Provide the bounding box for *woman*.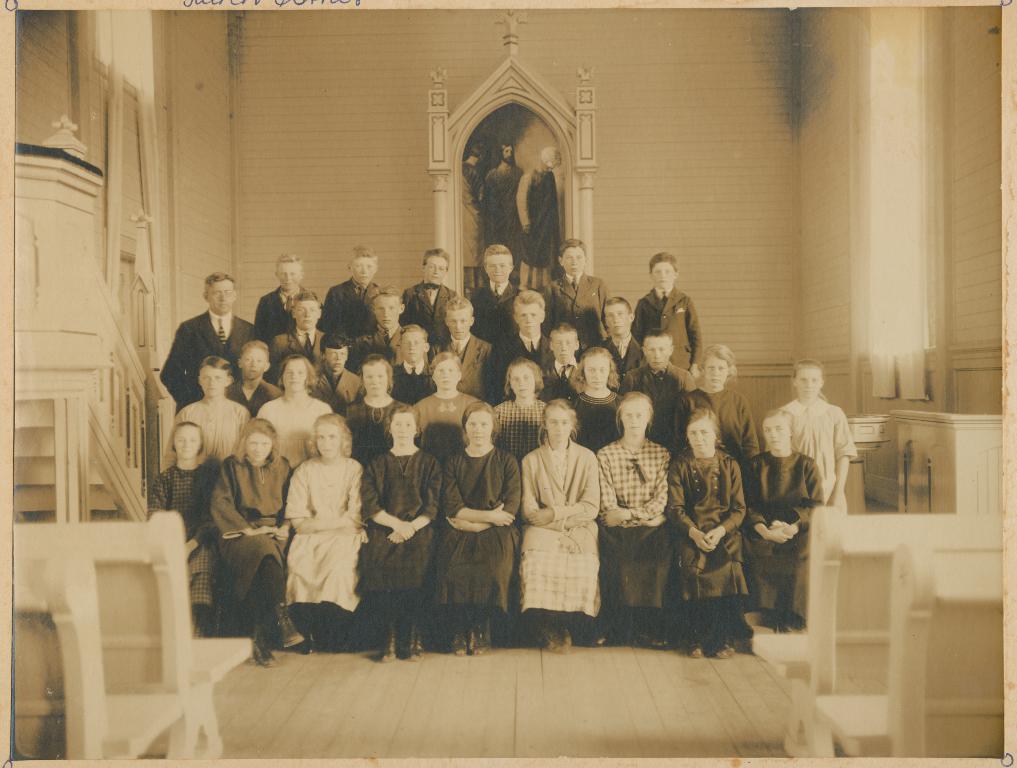
<region>491, 359, 555, 458</region>.
